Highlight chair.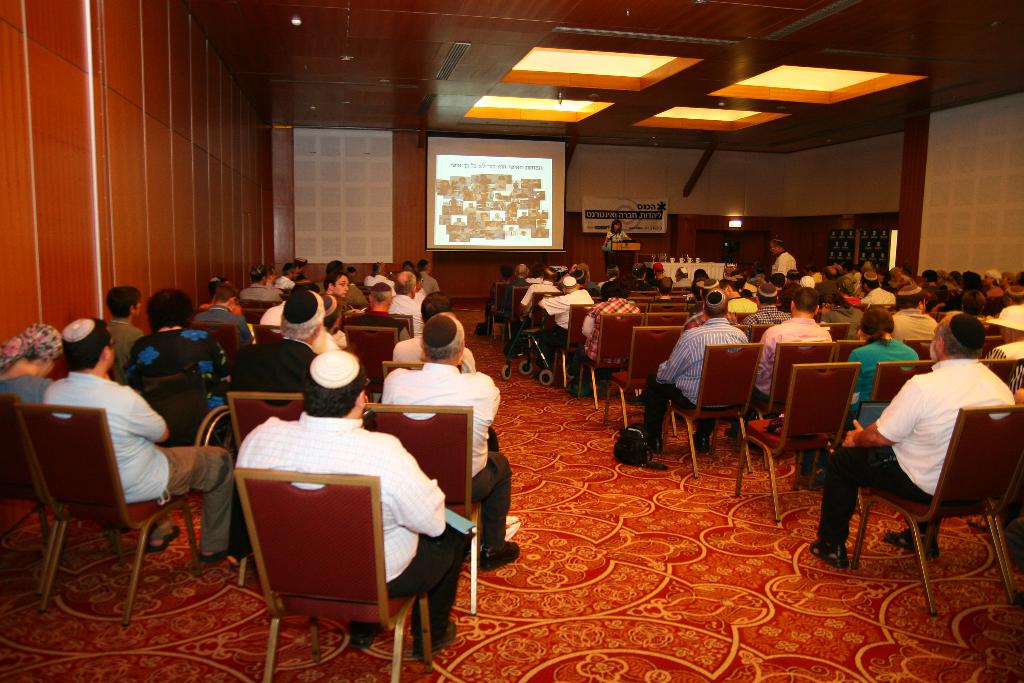
Highlighted region: region(502, 286, 535, 336).
